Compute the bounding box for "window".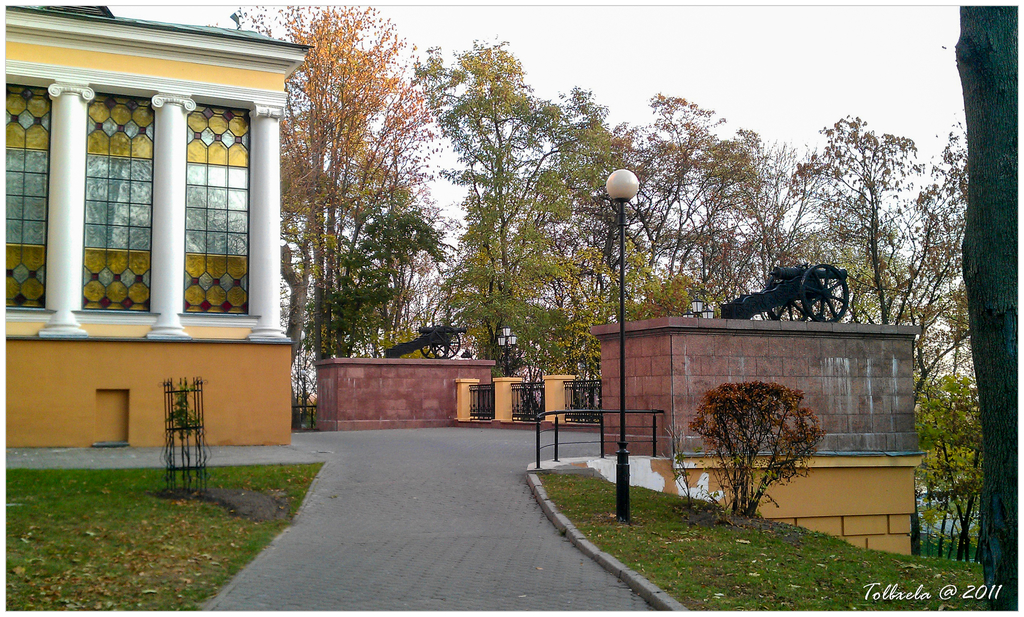
x1=184, y1=109, x2=250, y2=309.
